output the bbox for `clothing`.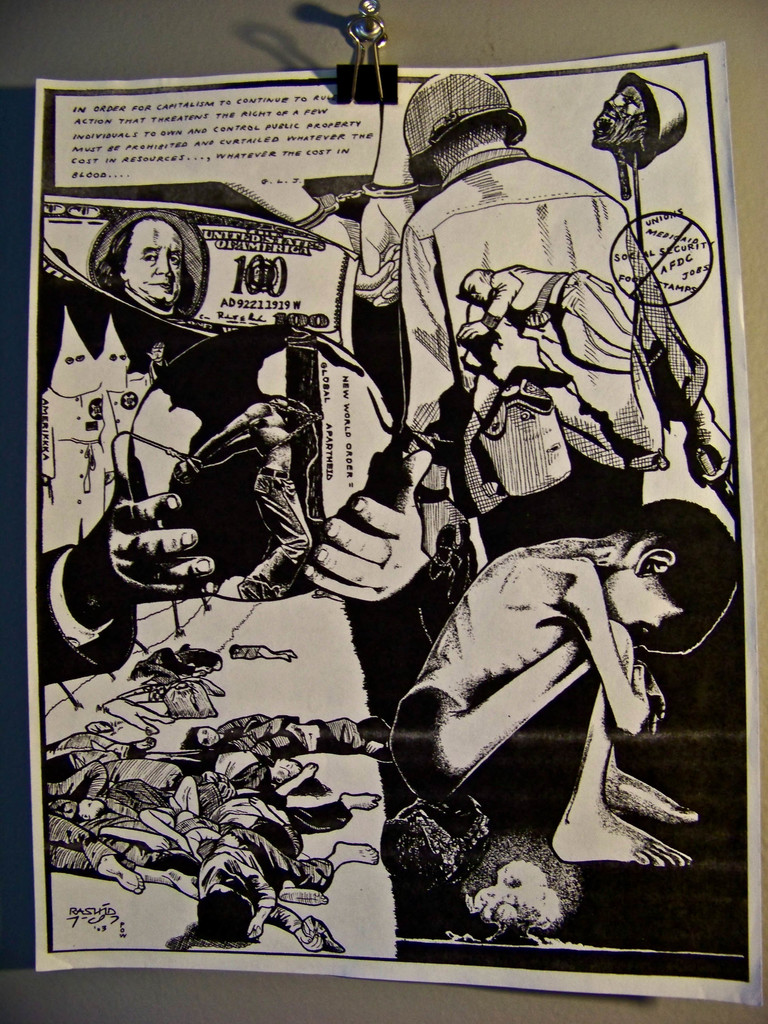
detection(208, 703, 365, 740).
